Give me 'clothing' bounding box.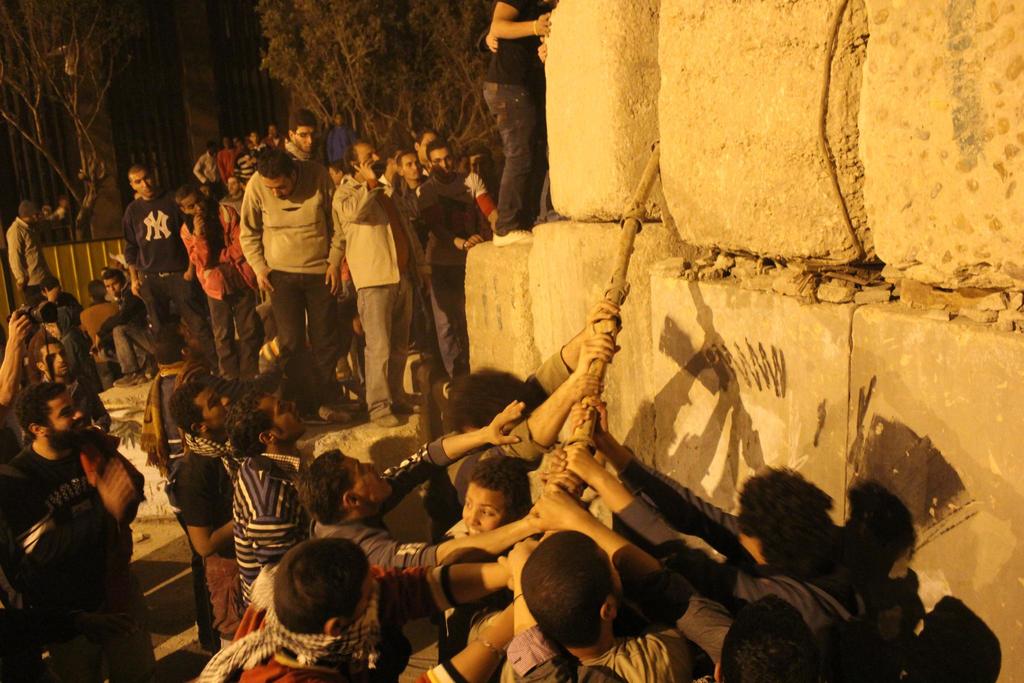
detection(141, 375, 216, 653).
